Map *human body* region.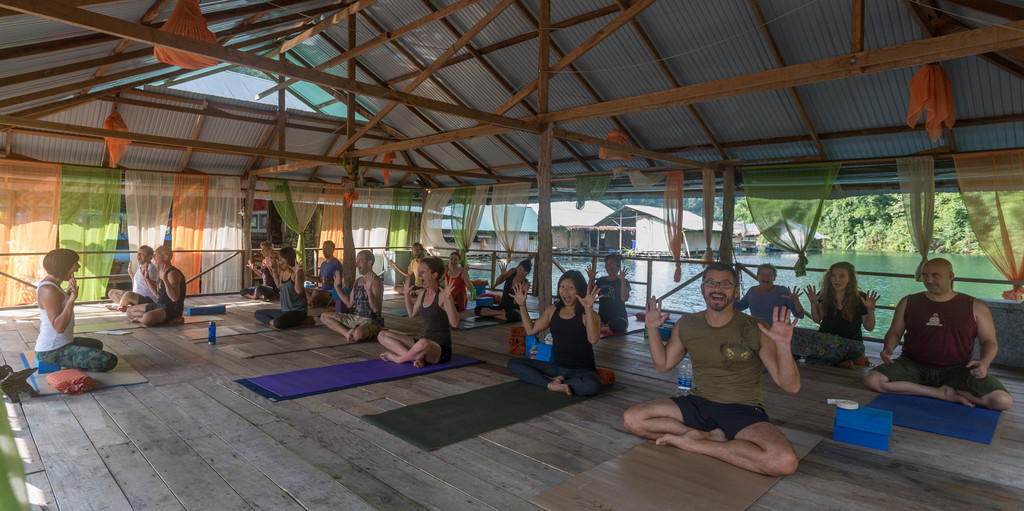
Mapped to detection(896, 260, 1007, 403).
